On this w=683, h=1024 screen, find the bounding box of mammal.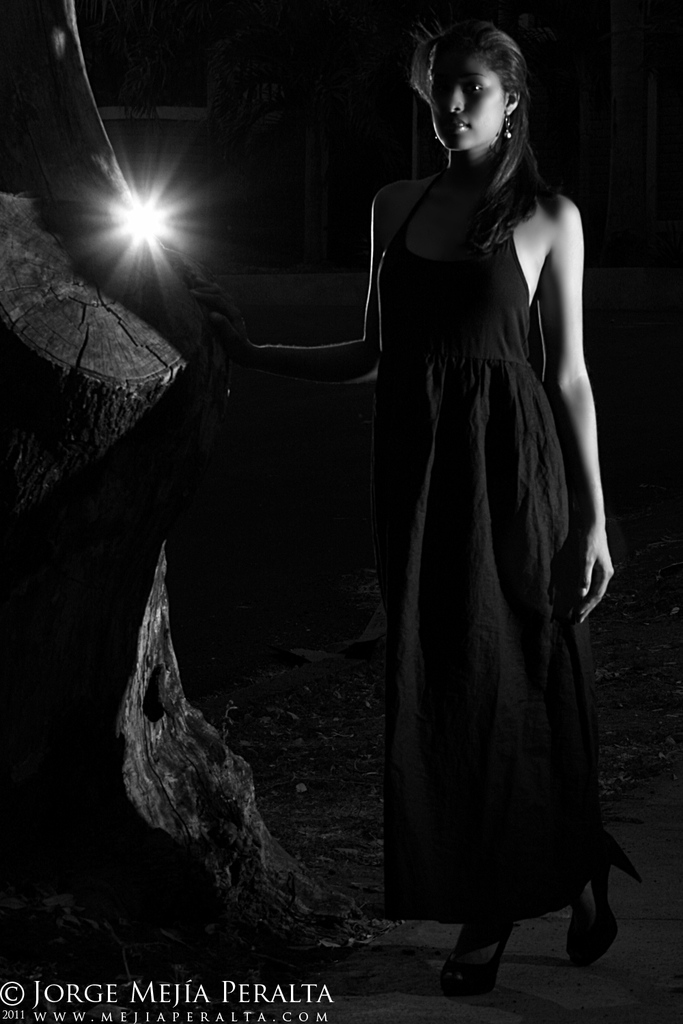
Bounding box: 178, 72, 616, 966.
